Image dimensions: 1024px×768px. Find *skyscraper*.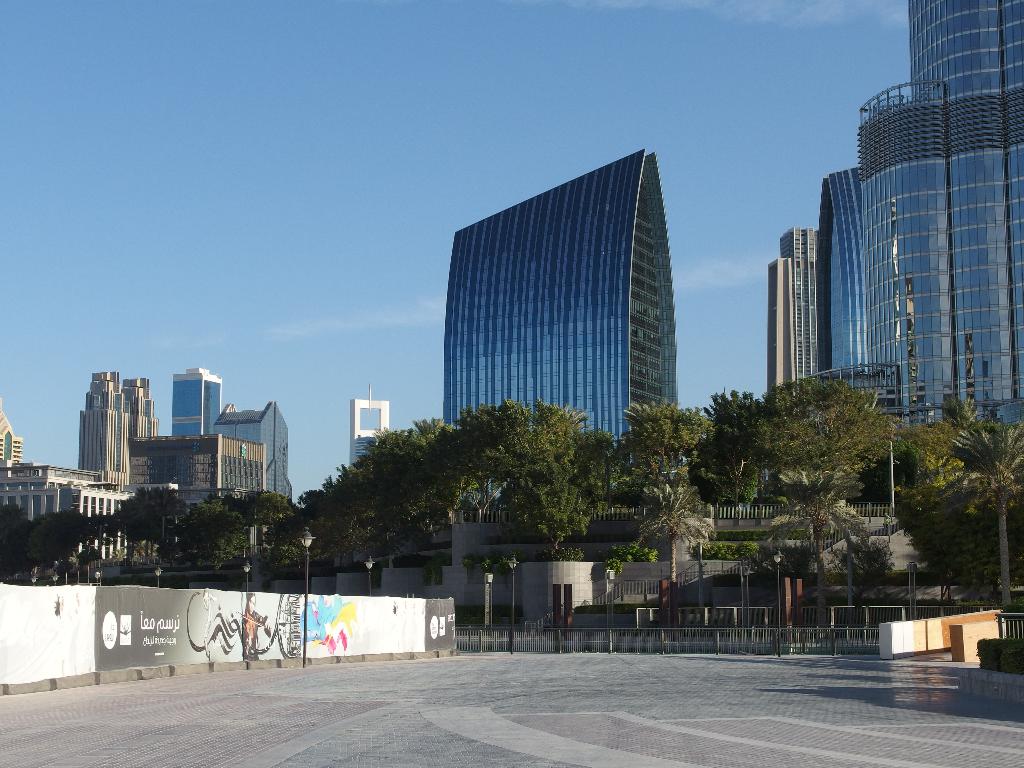
821, 166, 858, 383.
